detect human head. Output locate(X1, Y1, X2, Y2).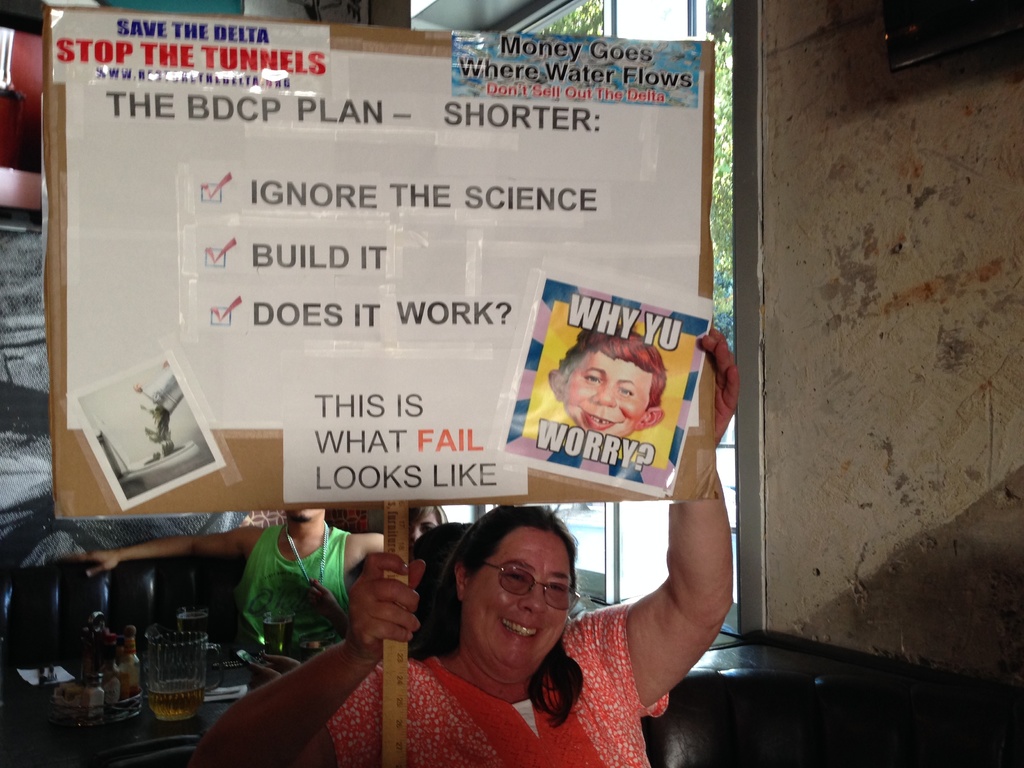
locate(289, 504, 324, 522).
